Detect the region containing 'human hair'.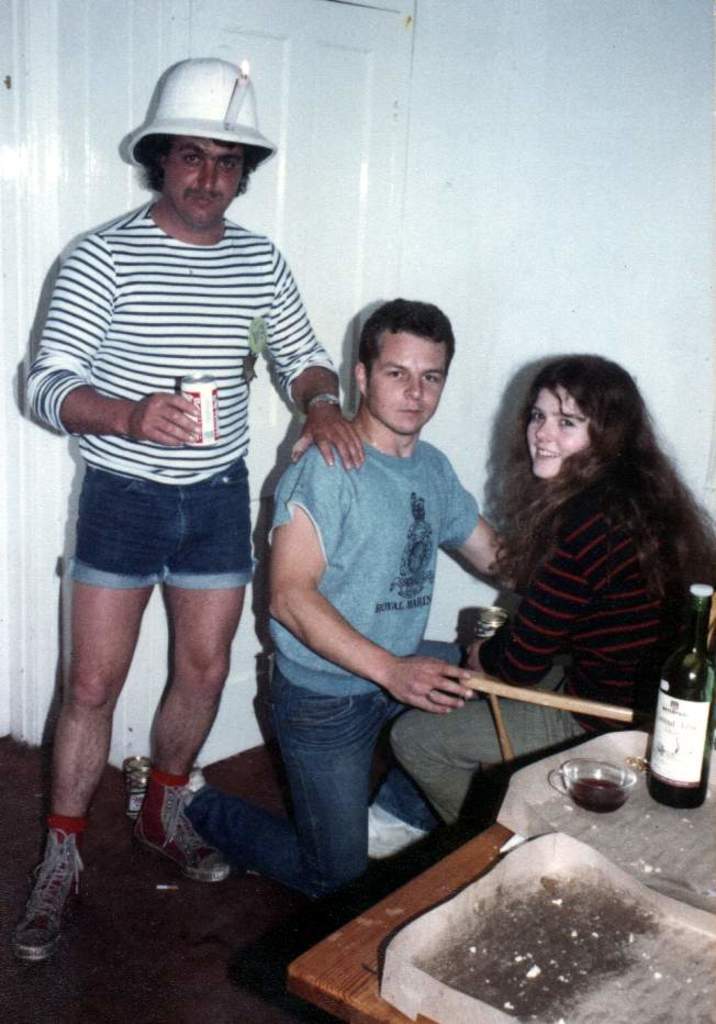
<region>491, 358, 659, 555</region>.
